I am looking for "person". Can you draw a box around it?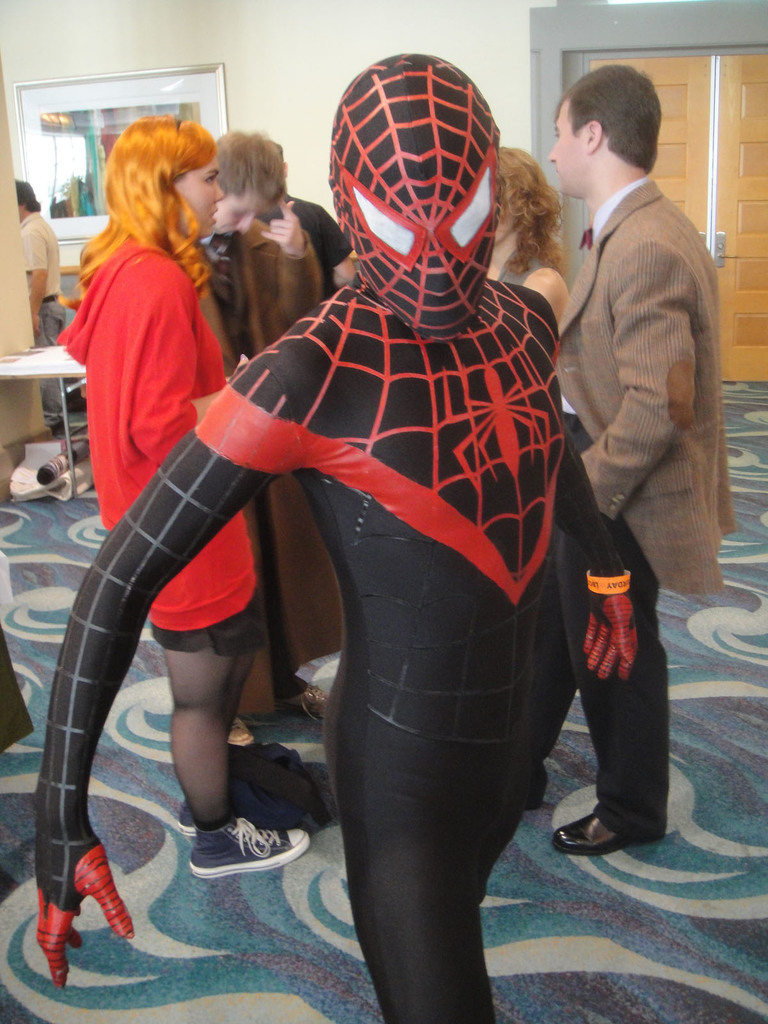
Sure, the bounding box is 36:59:648:1023.
